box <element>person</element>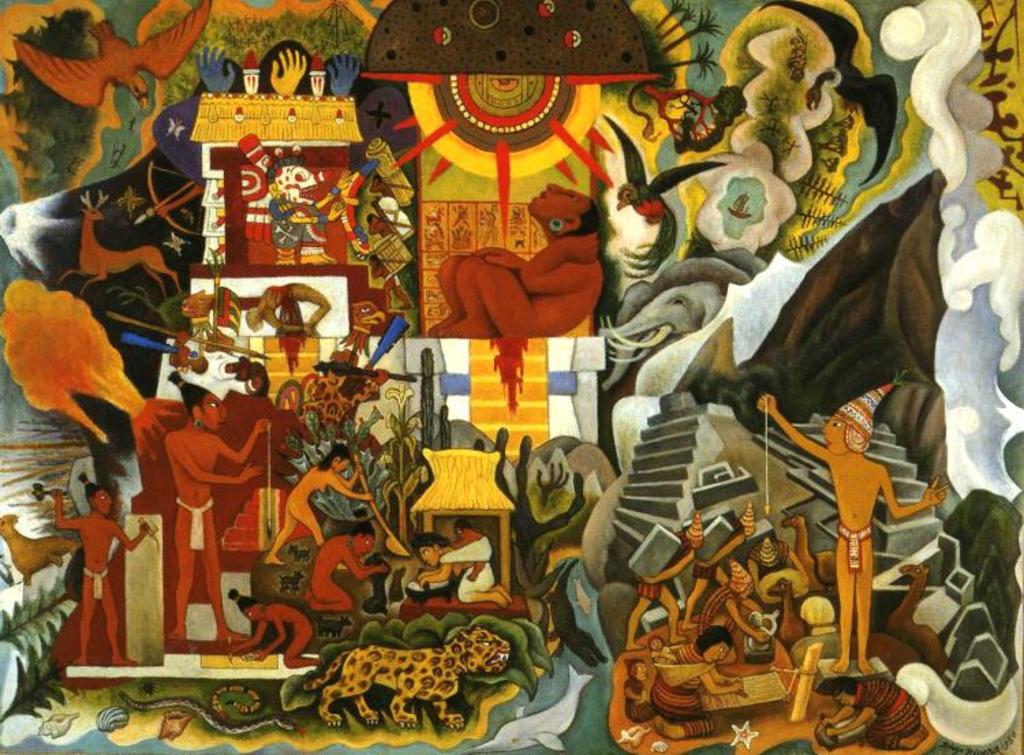
<region>167, 373, 269, 640</region>
